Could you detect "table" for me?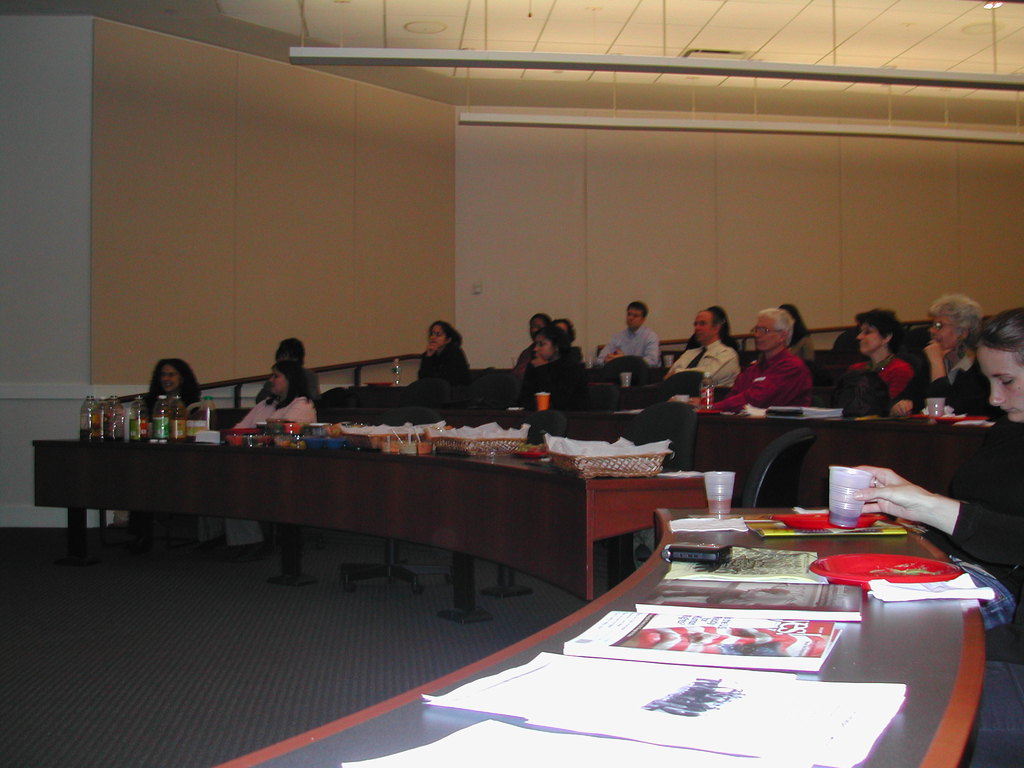
Detection result: bbox=(17, 403, 719, 641).
